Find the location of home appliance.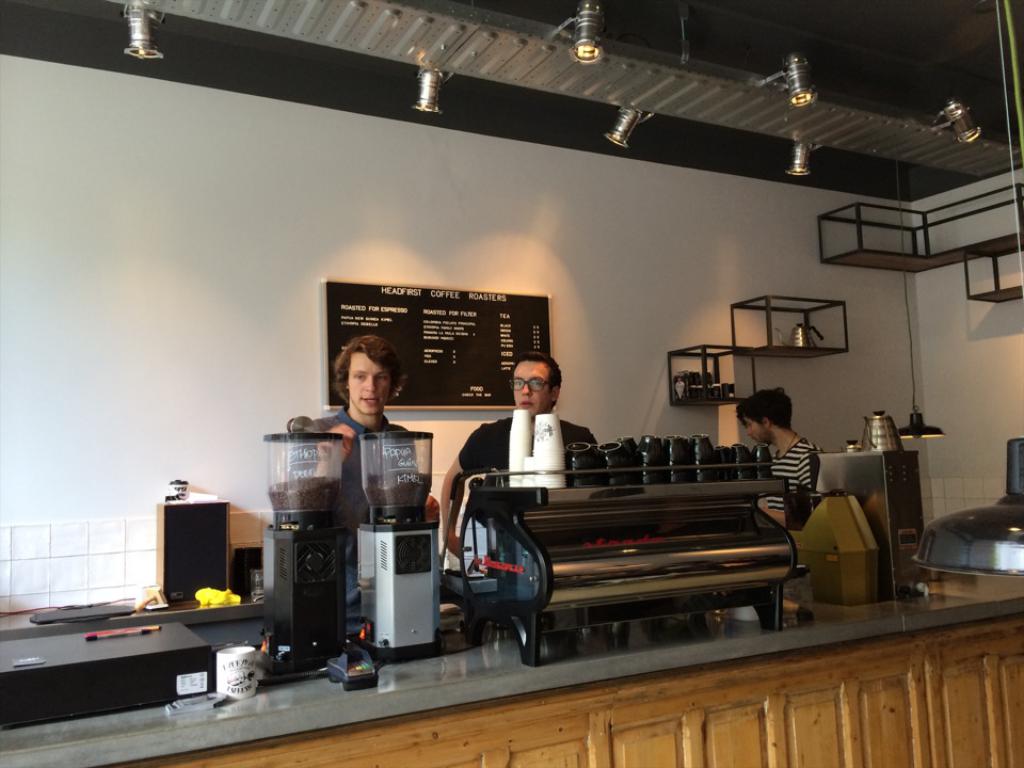
Location: BBox(459, 461, 805, 668).
